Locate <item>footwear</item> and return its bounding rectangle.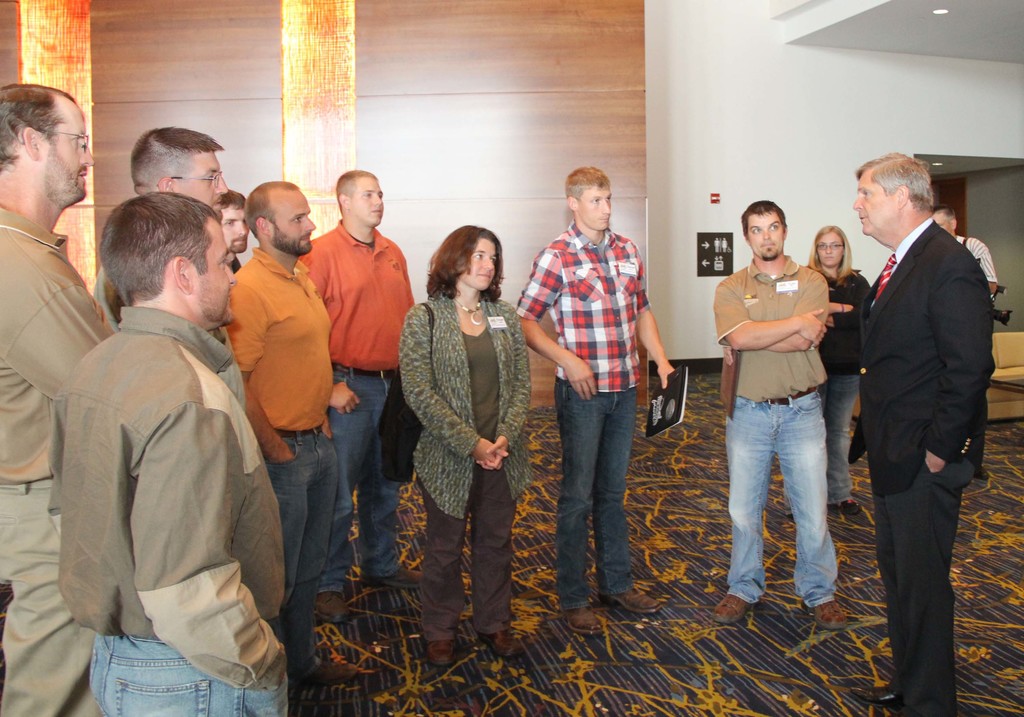
[left=561, top=606, right=604, bottom=636].
